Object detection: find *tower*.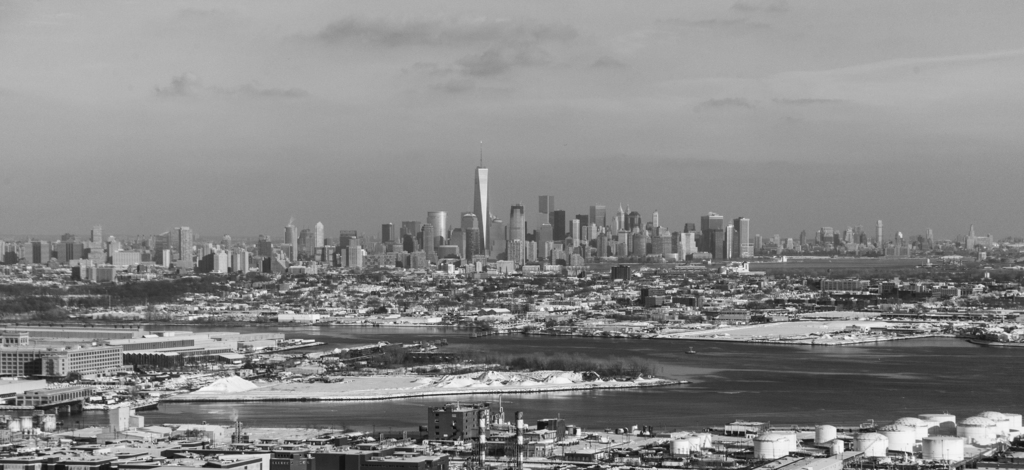
617 202 626 227.
